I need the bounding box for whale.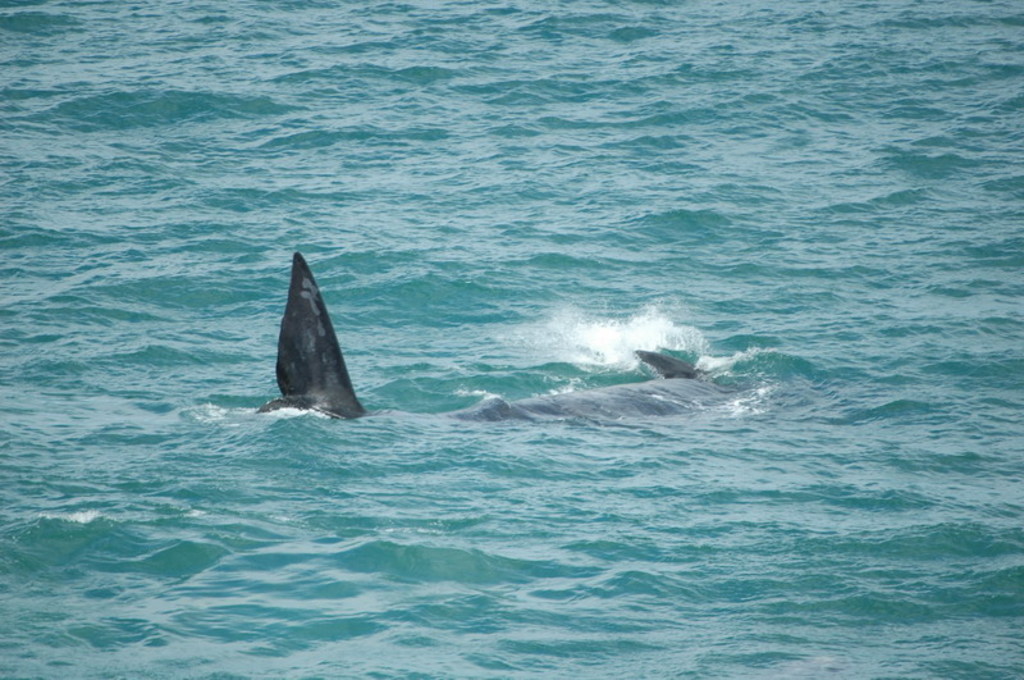
Here it is: <region>256, 245, 724, 423</region>.
